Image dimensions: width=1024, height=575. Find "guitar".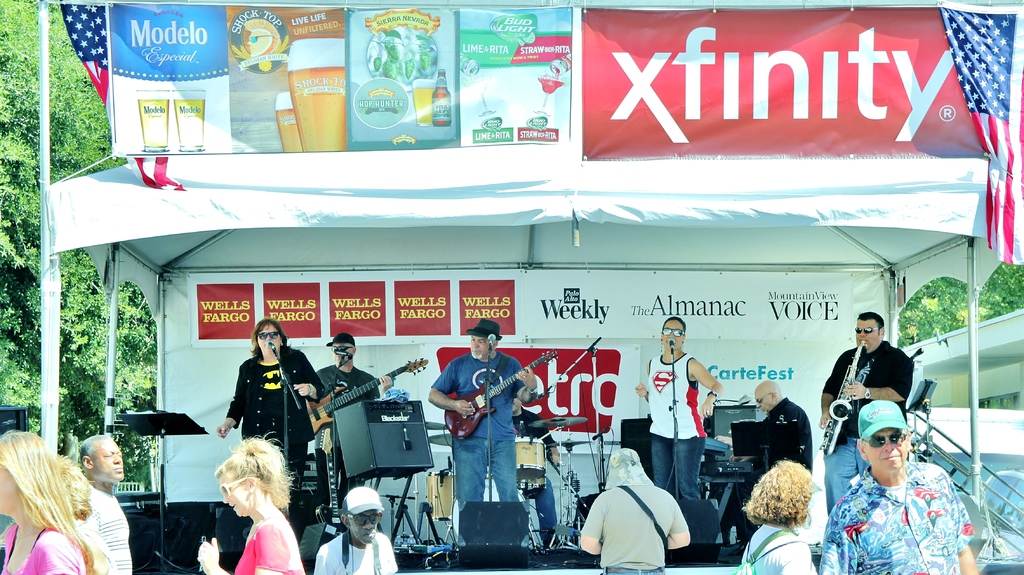
left=310, top=354, right=425, bottom=433.
